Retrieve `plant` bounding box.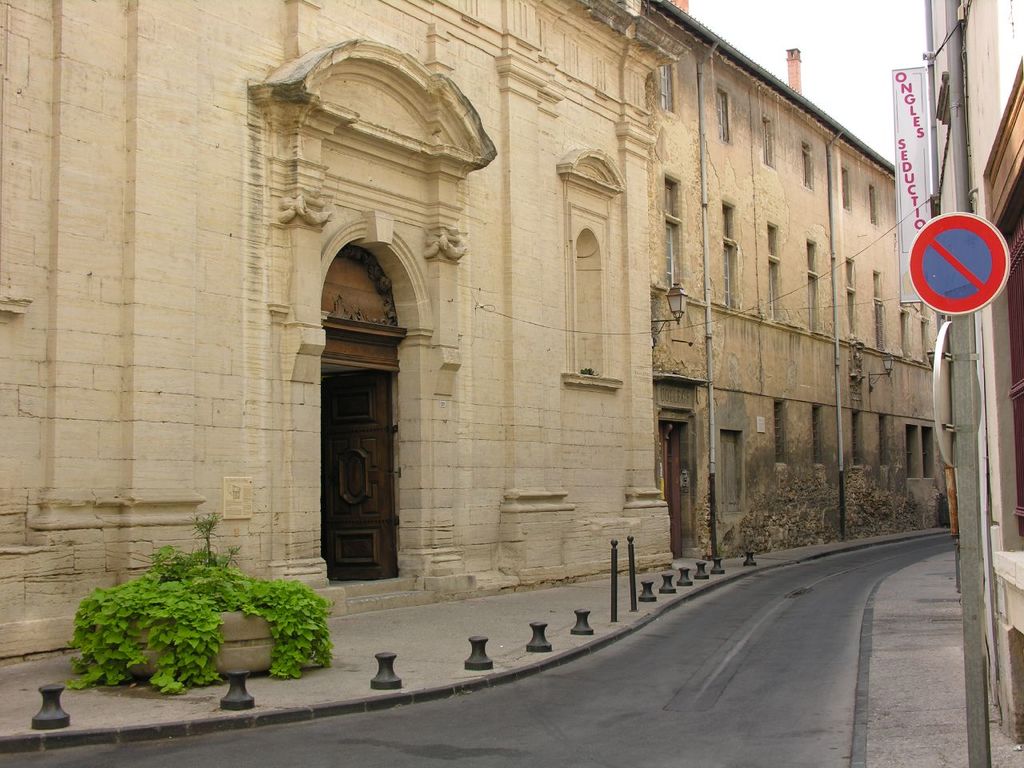
Bounding box: (70,551,306,700).
